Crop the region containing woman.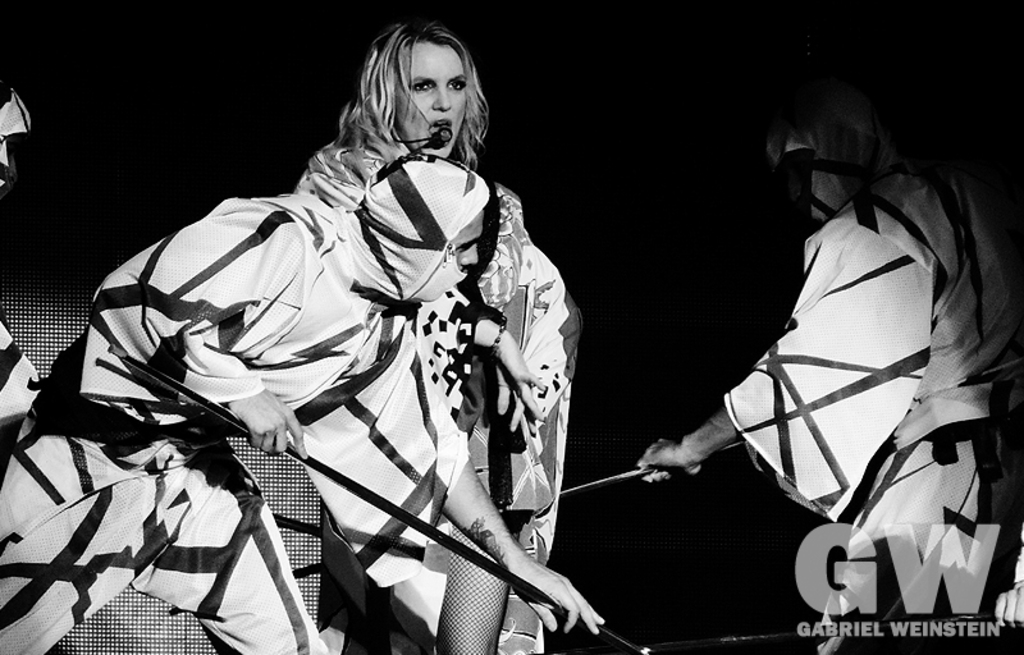
Crop region: rect(289, 19, 579, 654).
